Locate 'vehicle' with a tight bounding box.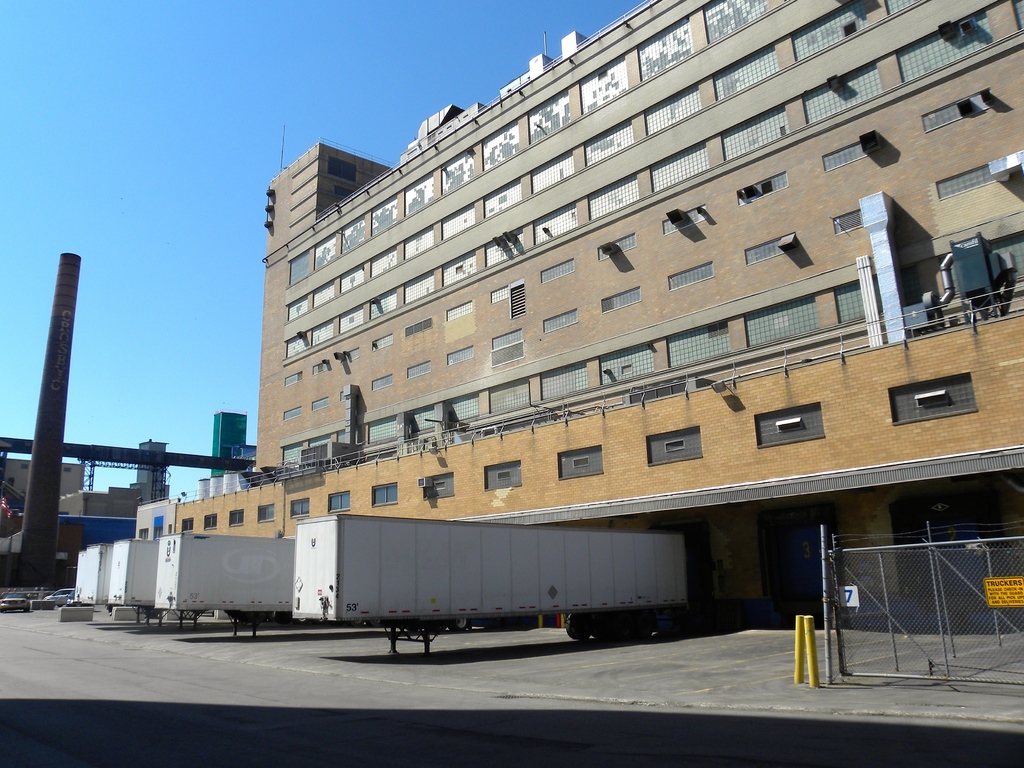
294/510/693/653.
